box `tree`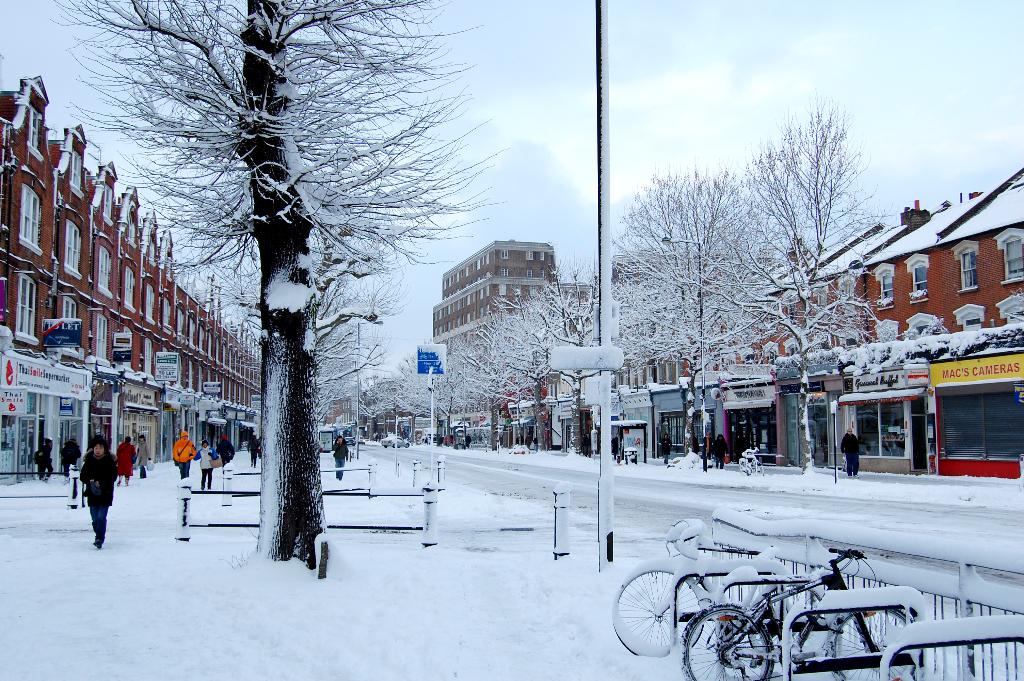
pyautogui.locateOnScreen(596, 156, 760, 468)
